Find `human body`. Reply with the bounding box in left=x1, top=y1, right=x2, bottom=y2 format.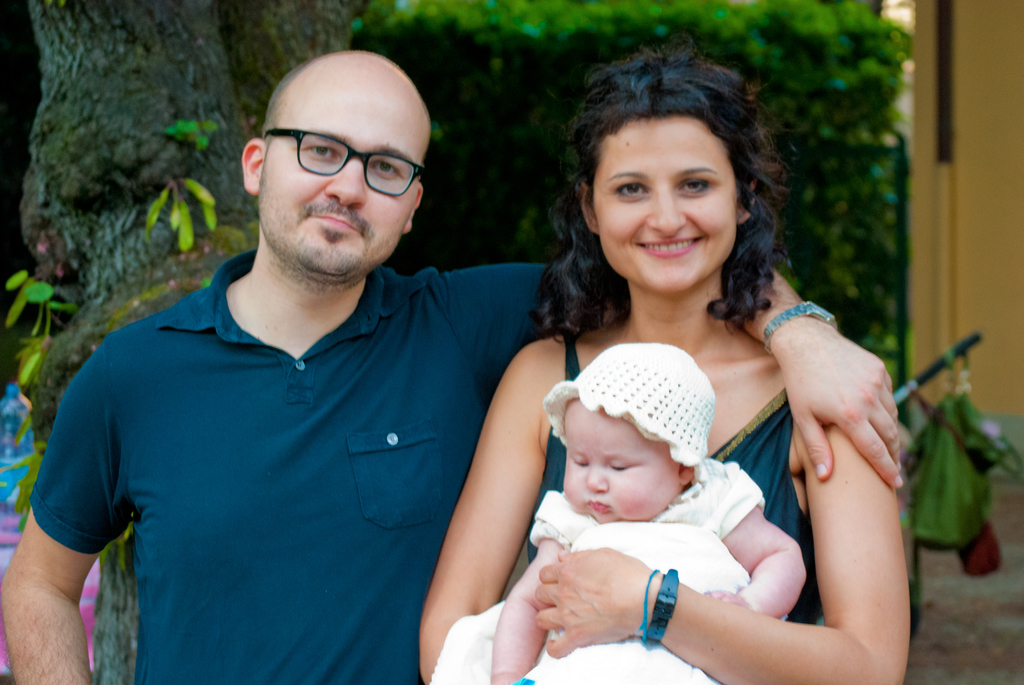
left=486, top=335, right=809, bottom=684.
